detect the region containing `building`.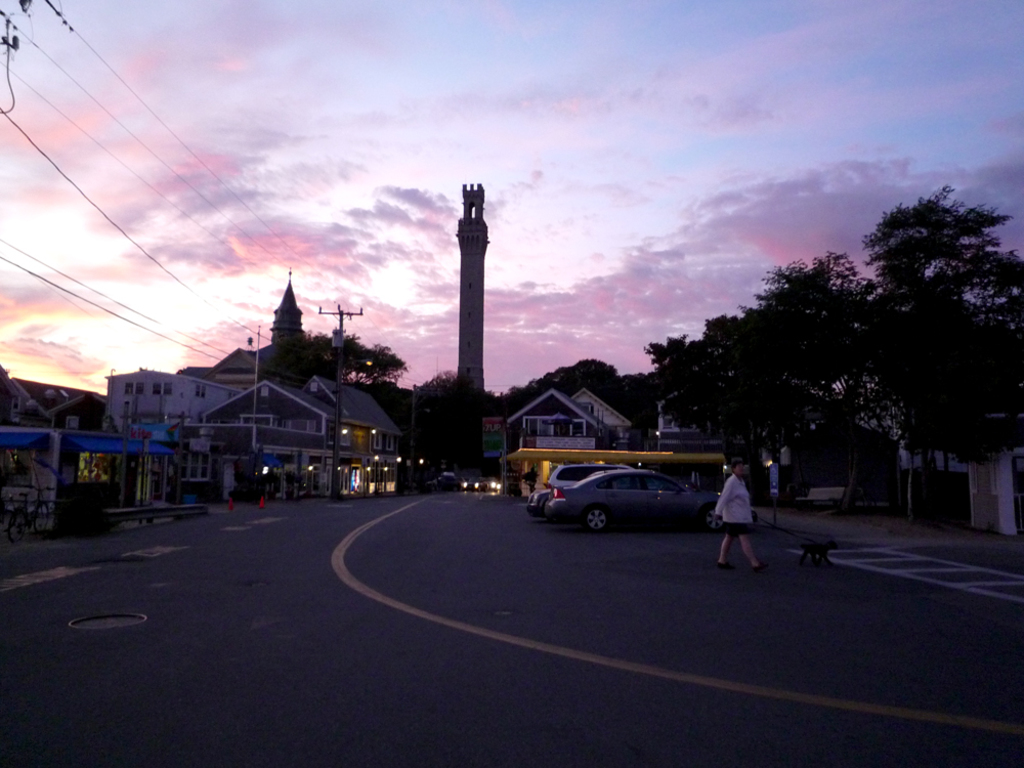
(left=455, top=184, right=487, bottom=387).
